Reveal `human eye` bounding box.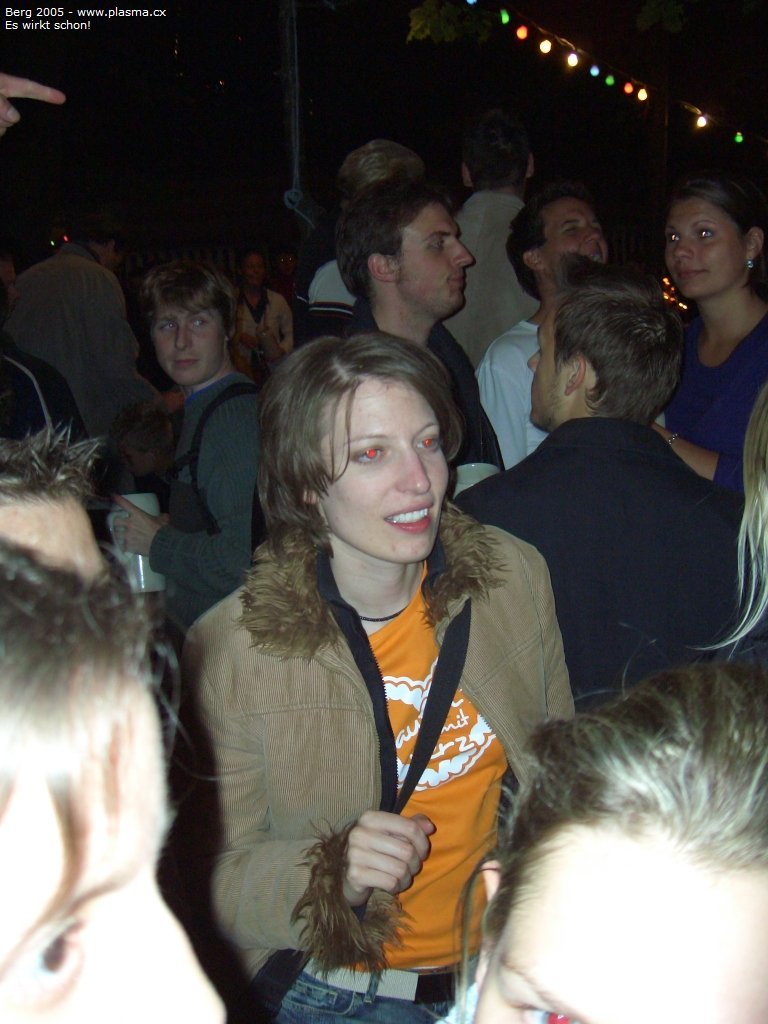
Revealed: <bbox>666, 230, 683, 248</bbox>.
